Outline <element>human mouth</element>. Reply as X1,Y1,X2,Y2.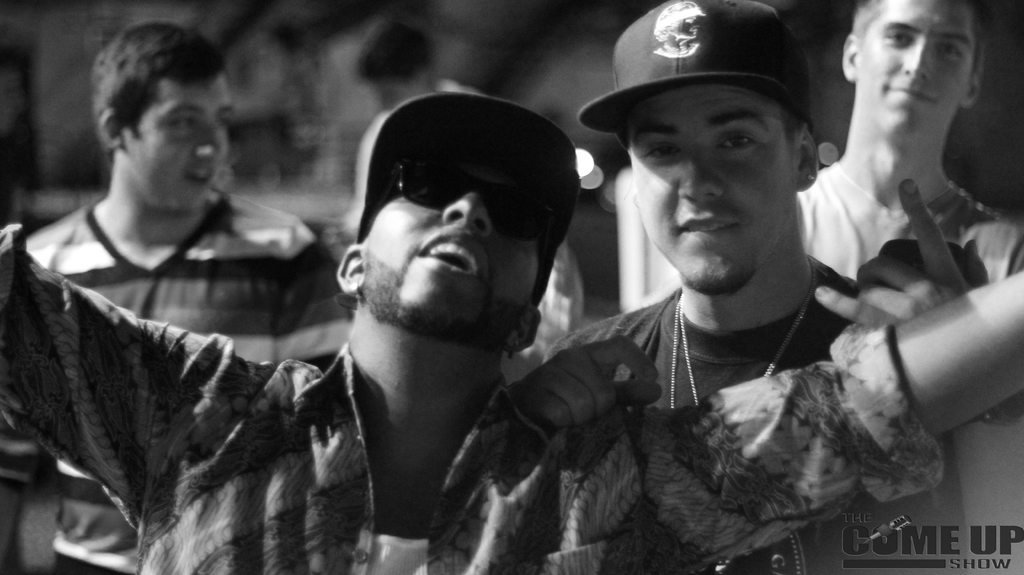
421,231,484,279.
